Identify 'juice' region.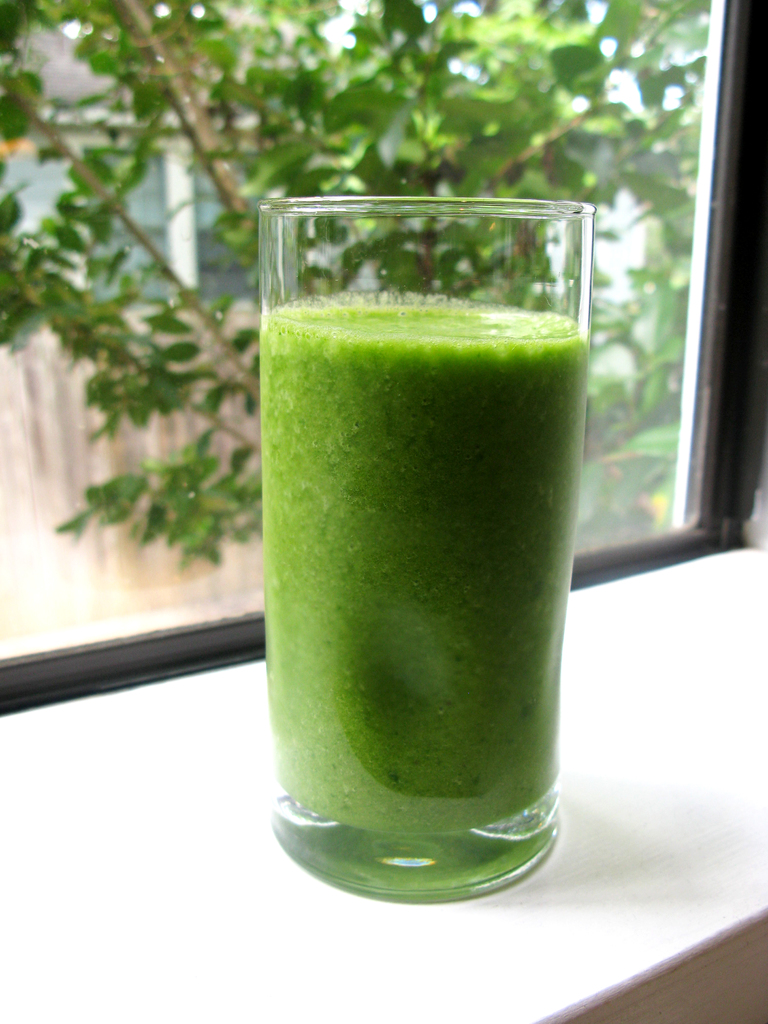
Region: 257:291:587:835.
